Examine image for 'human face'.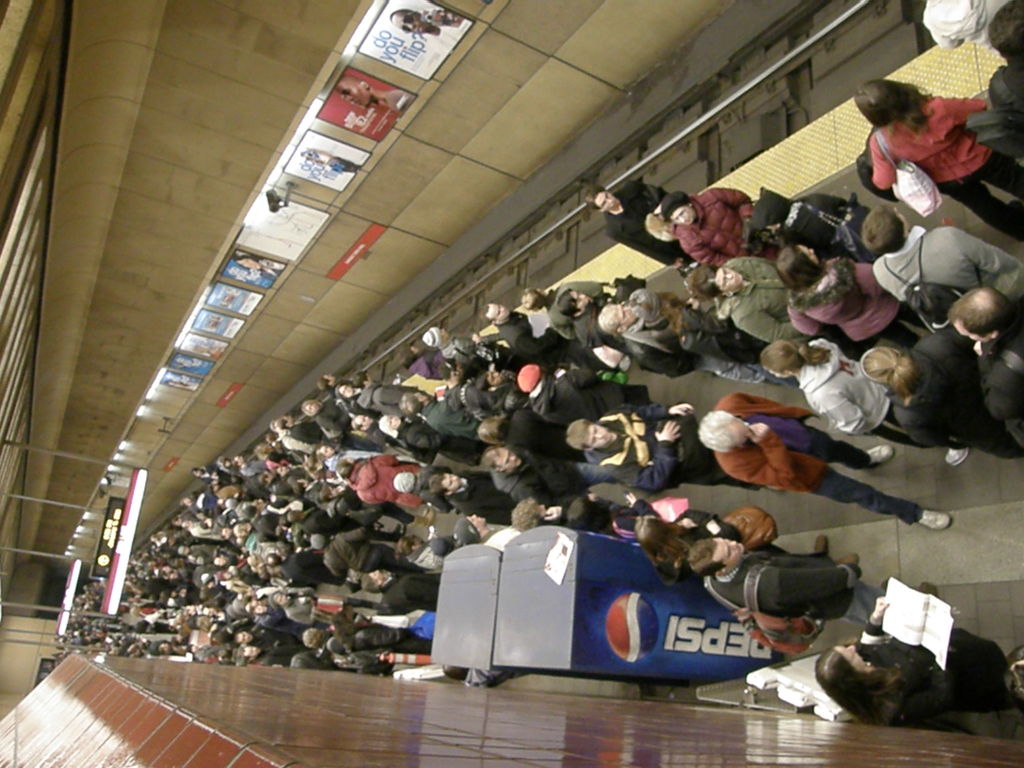
Examination result: [598, 193, 621, 210].
